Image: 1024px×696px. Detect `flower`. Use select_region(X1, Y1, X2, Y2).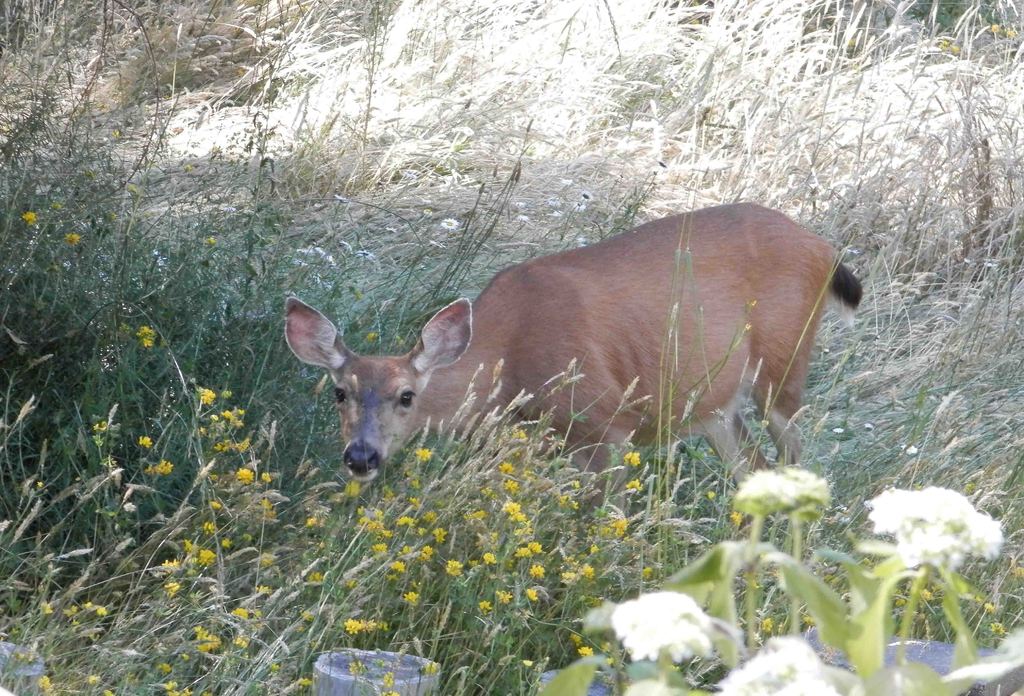
select_region(772, 466, 833, 521).
